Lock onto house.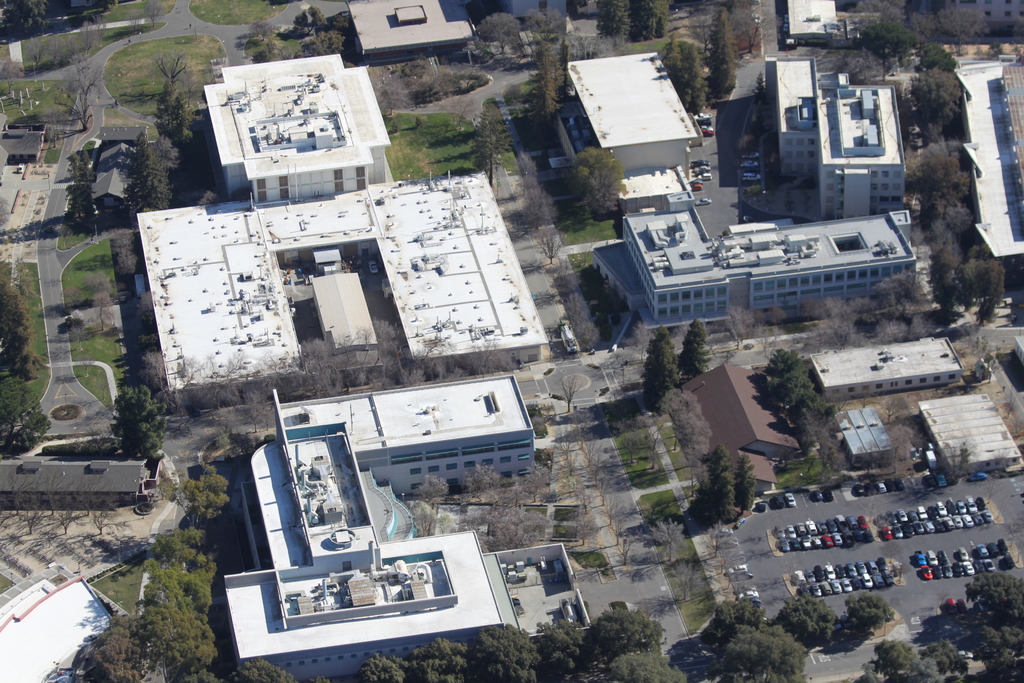
Locked: x1=762 y1=56 x2=903 y2=219.
